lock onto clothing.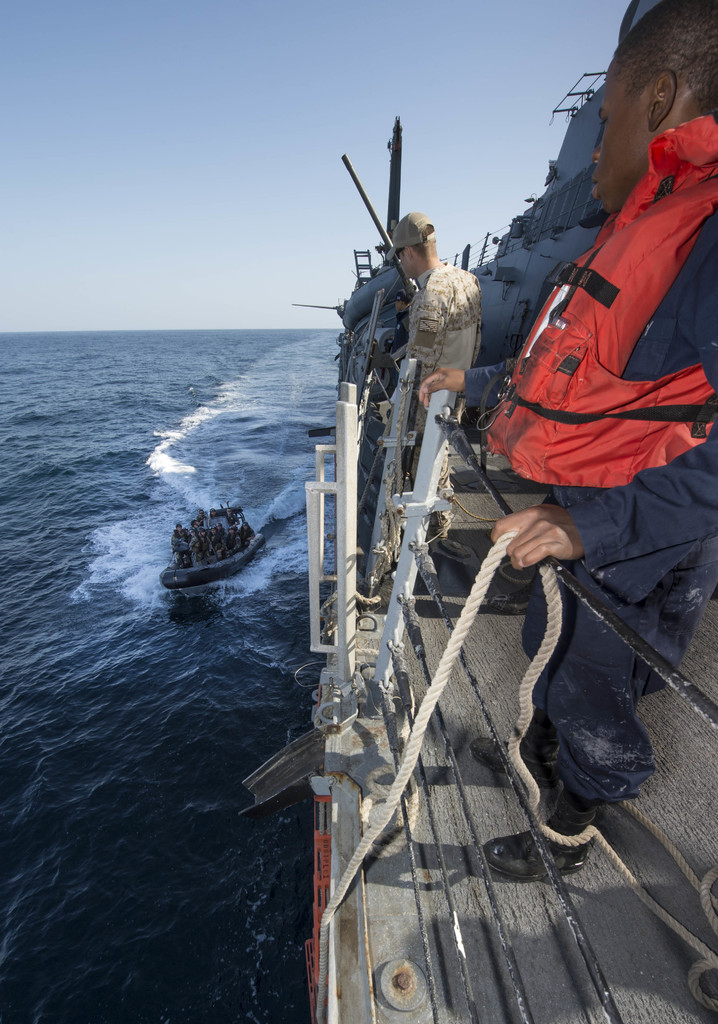
Locked: x1=394, y1=231, x2=502, y2=413.
